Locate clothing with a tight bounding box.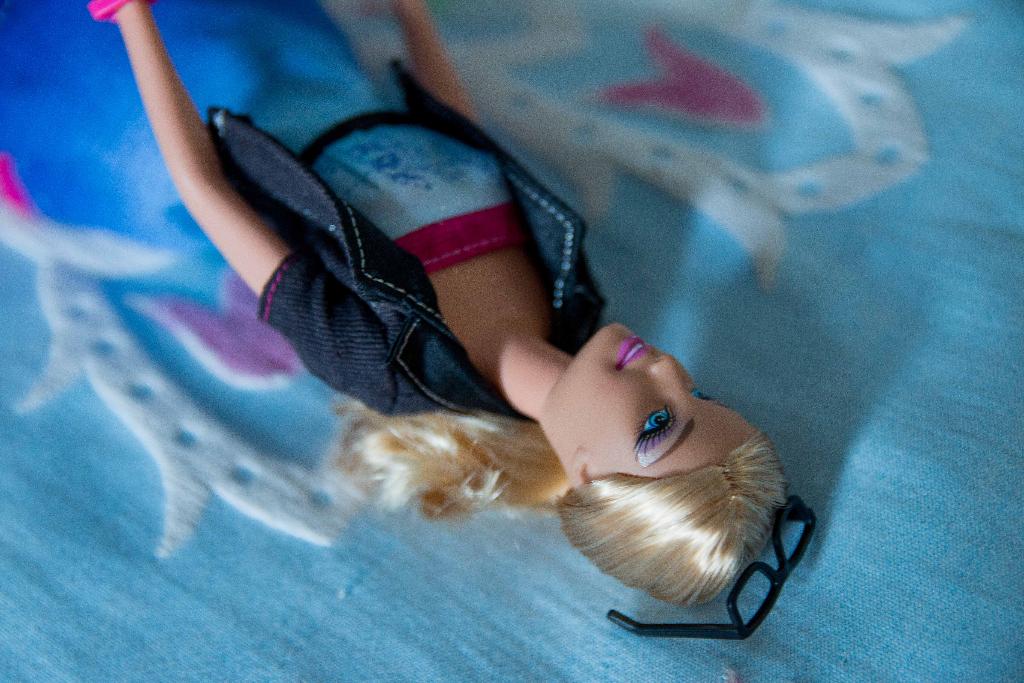
select_region(211, 56, 603, 422).
